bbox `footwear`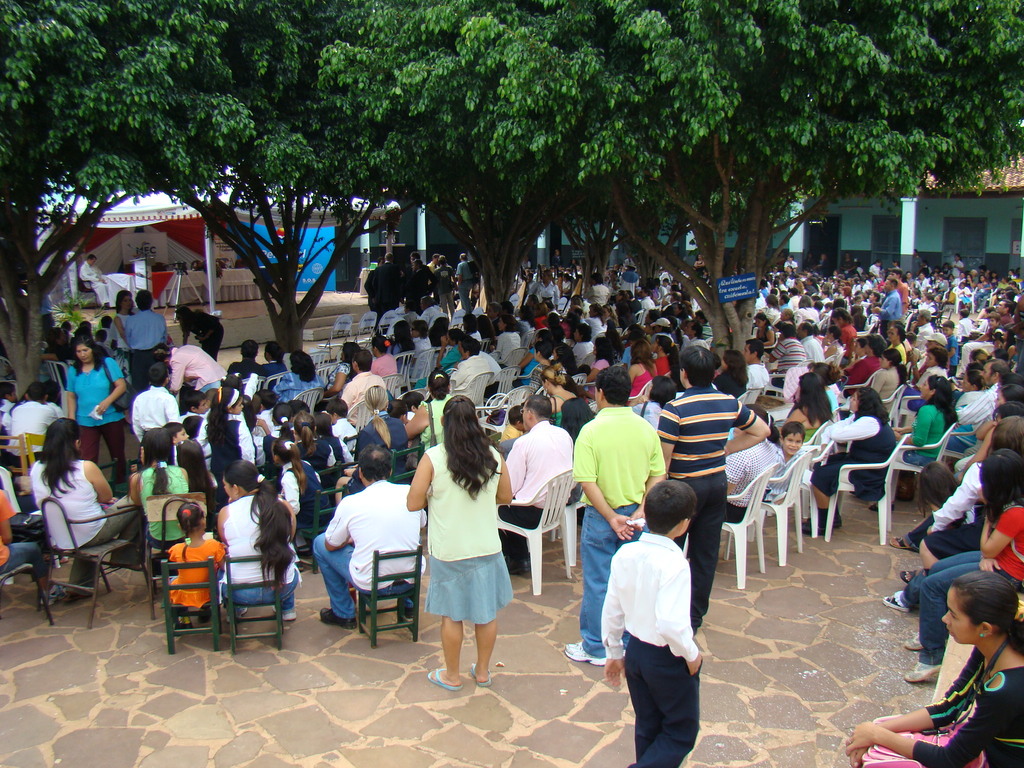
Rect(886, 532, 916, 554)
